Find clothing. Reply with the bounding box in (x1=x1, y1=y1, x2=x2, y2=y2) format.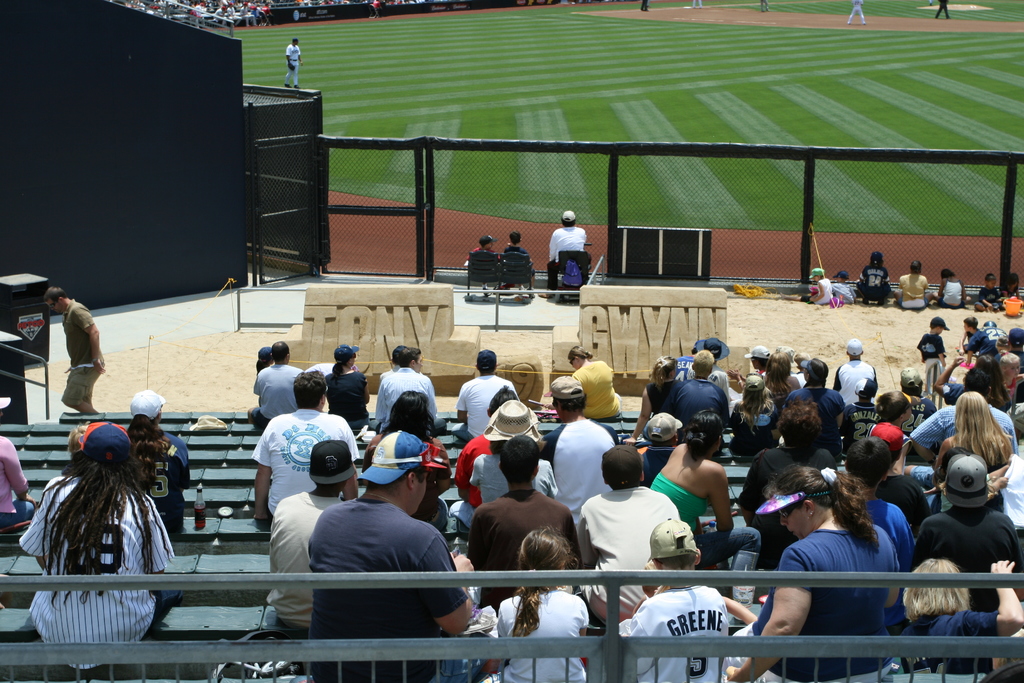
(x1=855, y1=267, x2=892, y2=300).
